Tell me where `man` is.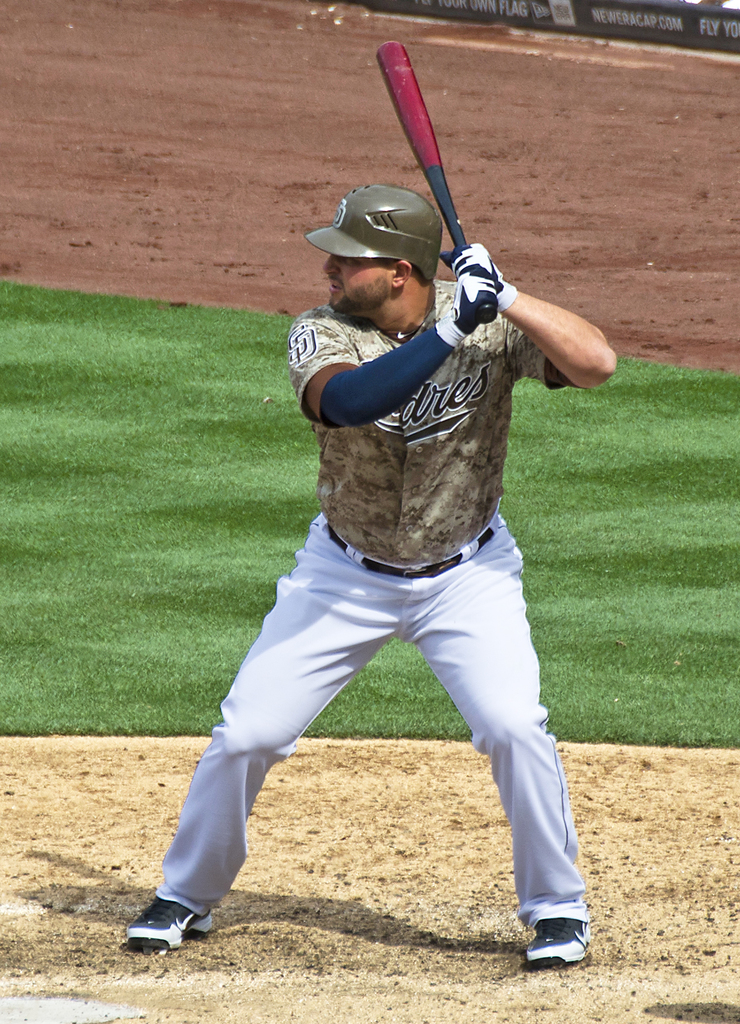
`man` is at (144, 124, 603, 972).
